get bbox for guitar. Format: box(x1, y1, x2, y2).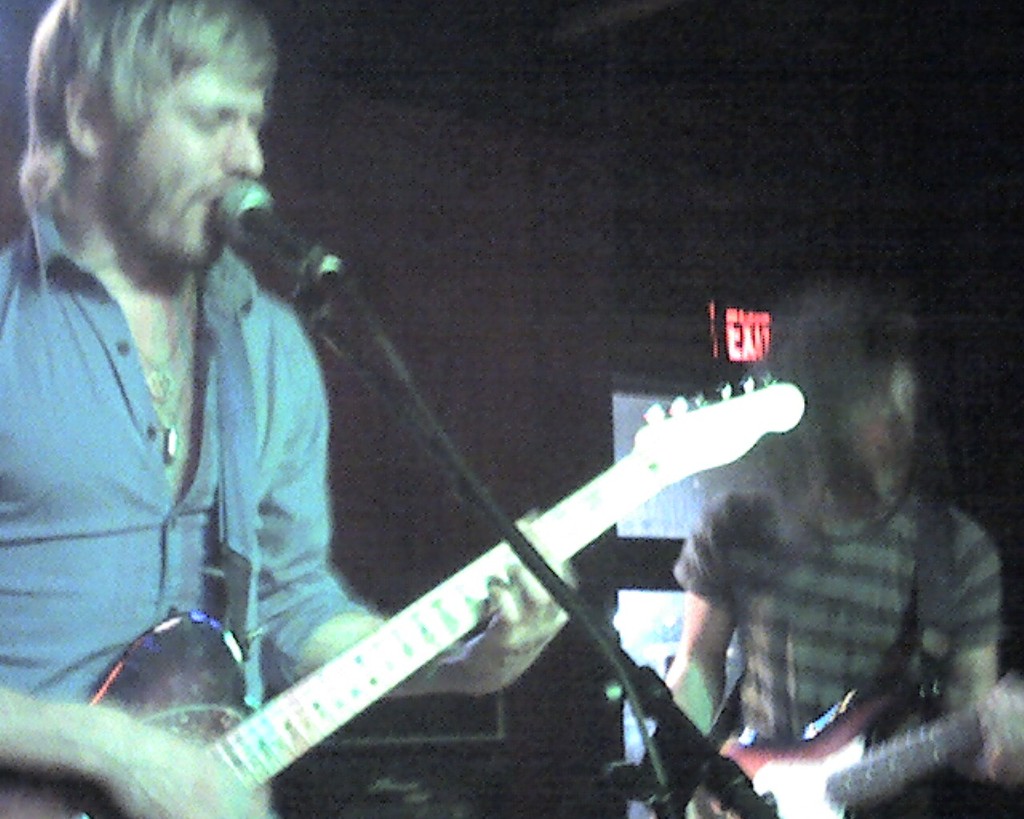
box(710, 669, 1023, 818).
